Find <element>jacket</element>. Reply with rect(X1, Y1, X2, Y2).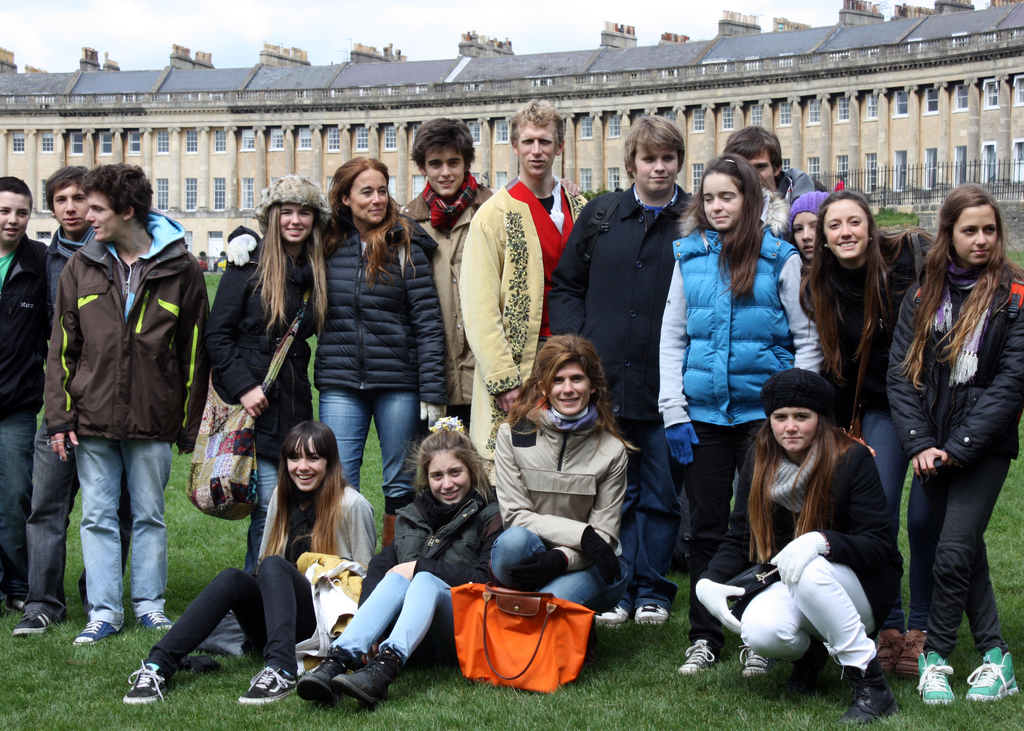
rect(395, 176, 497, 417).
